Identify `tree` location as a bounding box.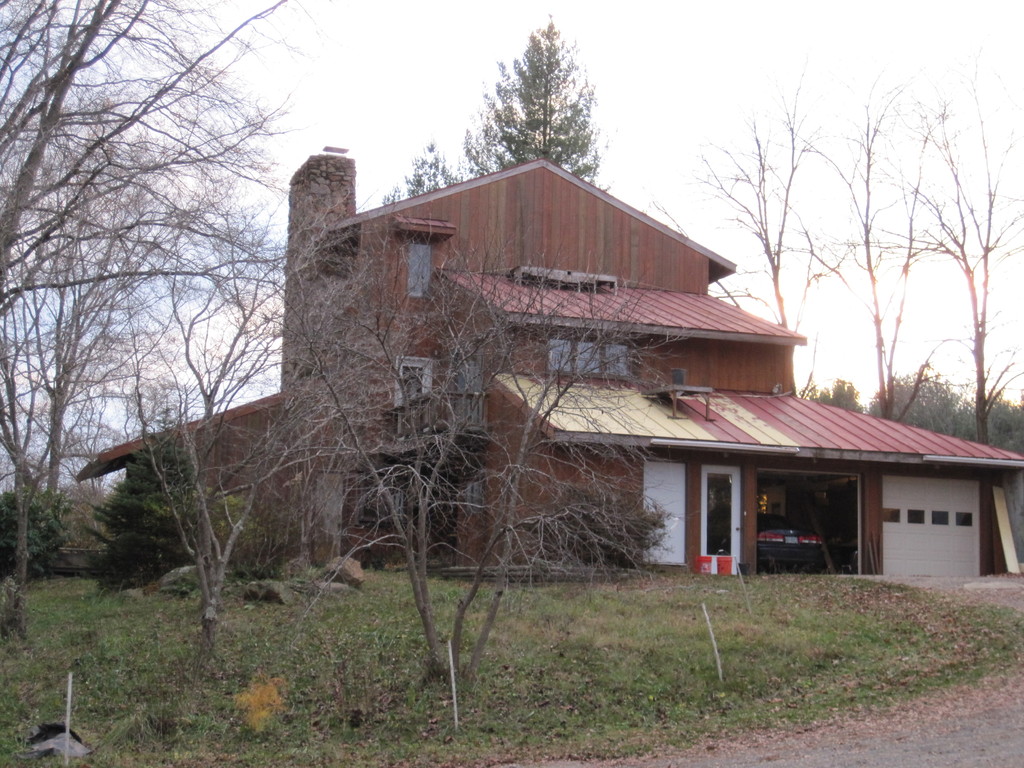
[388, 141, 465, 205].
